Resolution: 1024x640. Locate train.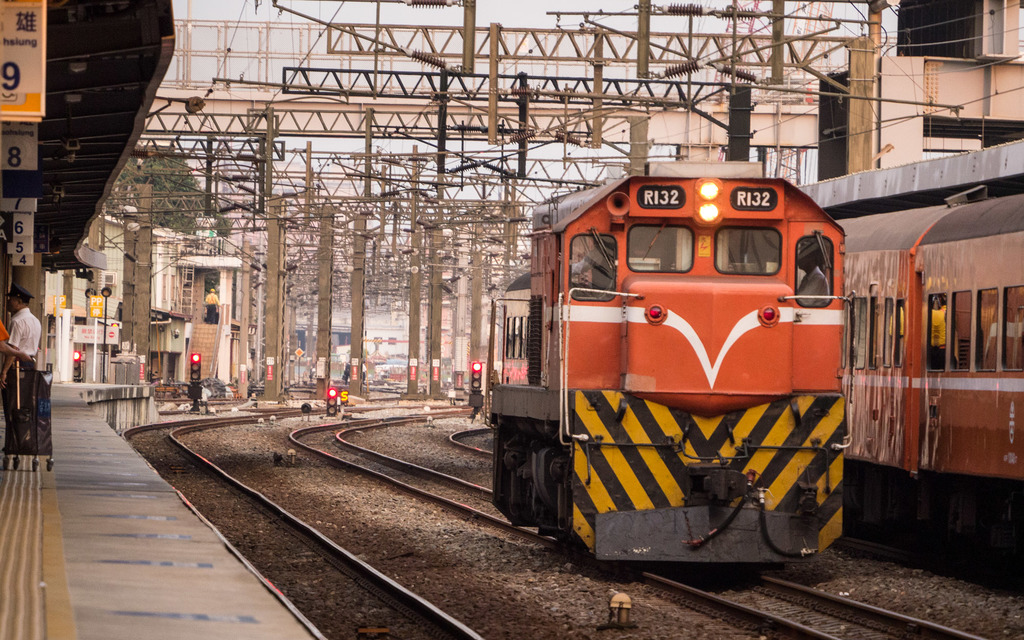
484/158/855/568.
